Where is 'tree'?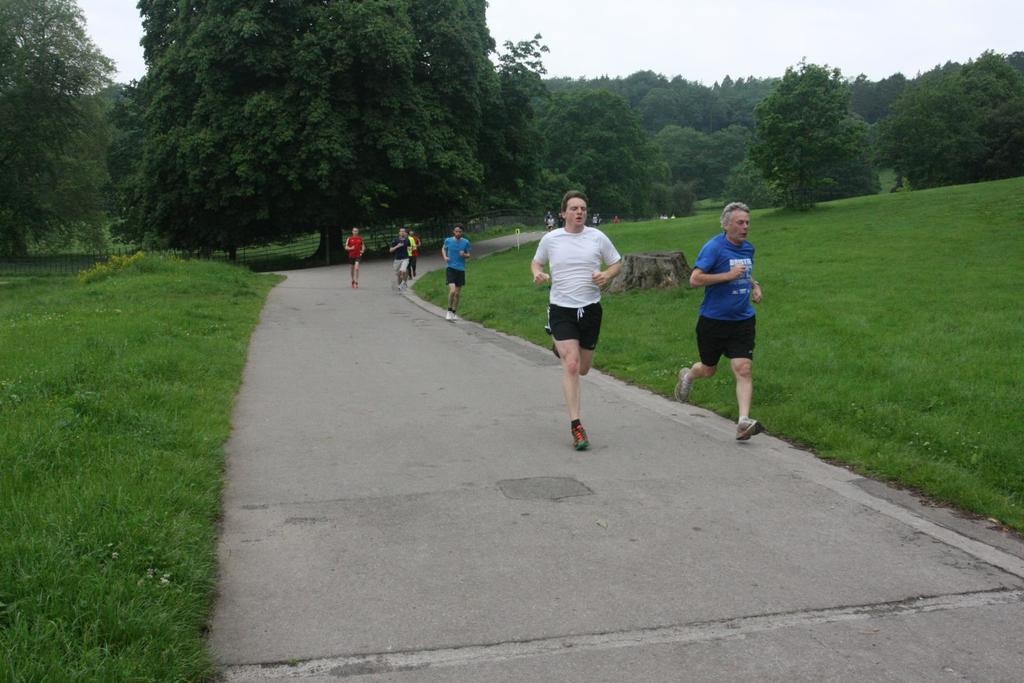
<region>84, 75, 163, 166</region>.
